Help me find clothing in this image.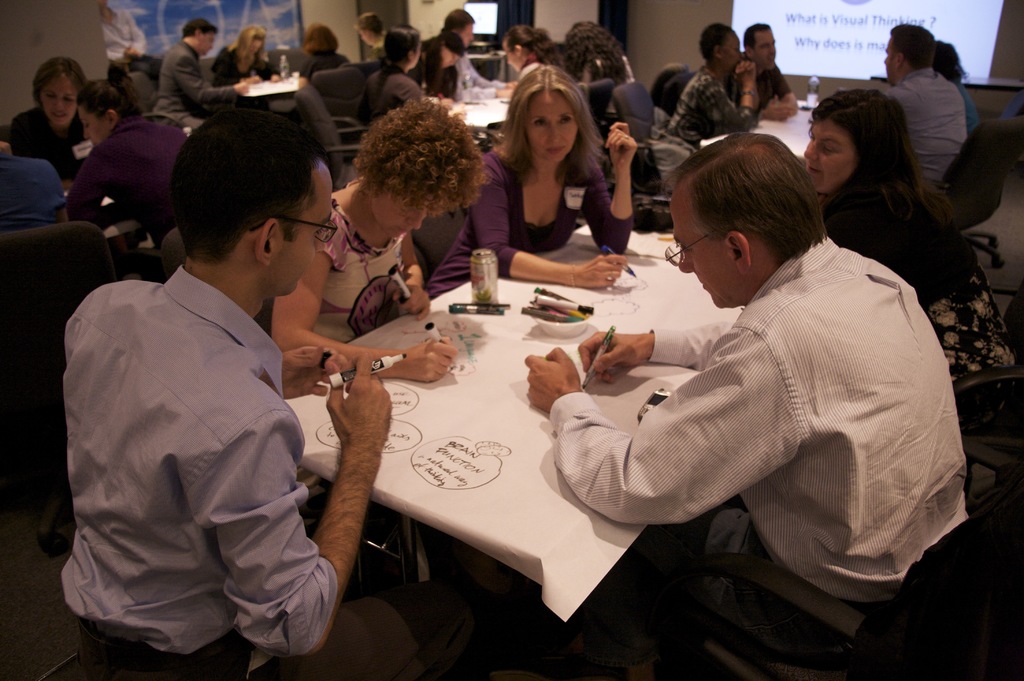
Found it: <box>657,70,756,161</box>.
